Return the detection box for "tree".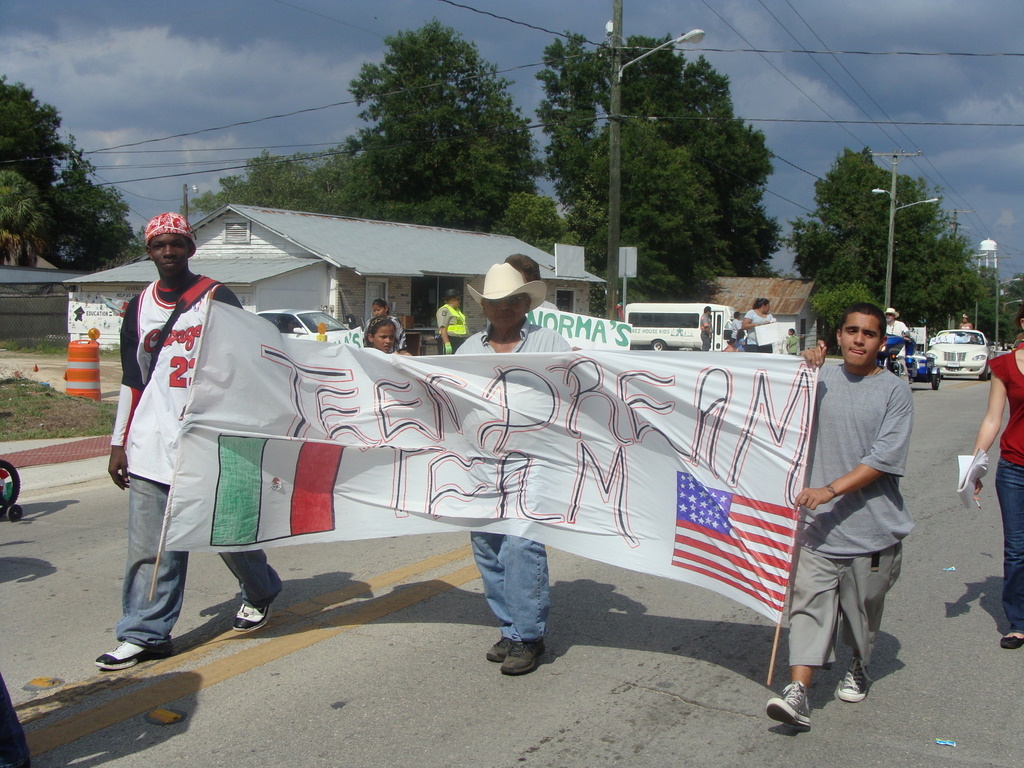
<region>55, 132, 138, 270</region>.
